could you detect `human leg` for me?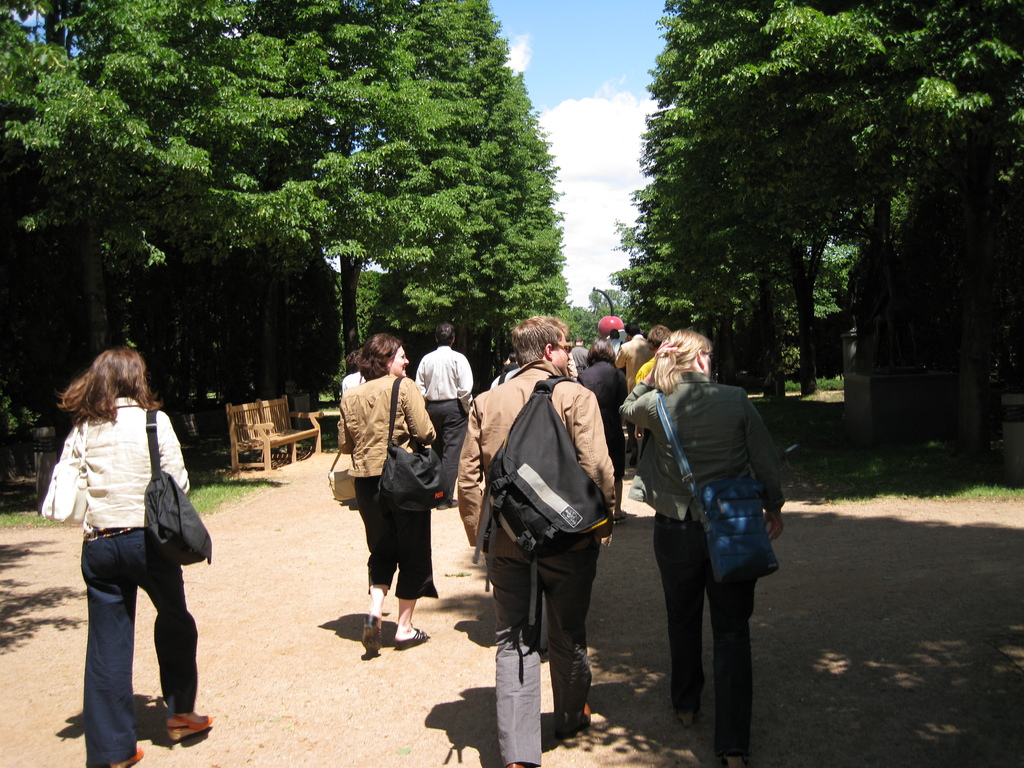
Detection result: detection(706, 557, 755, 767).
